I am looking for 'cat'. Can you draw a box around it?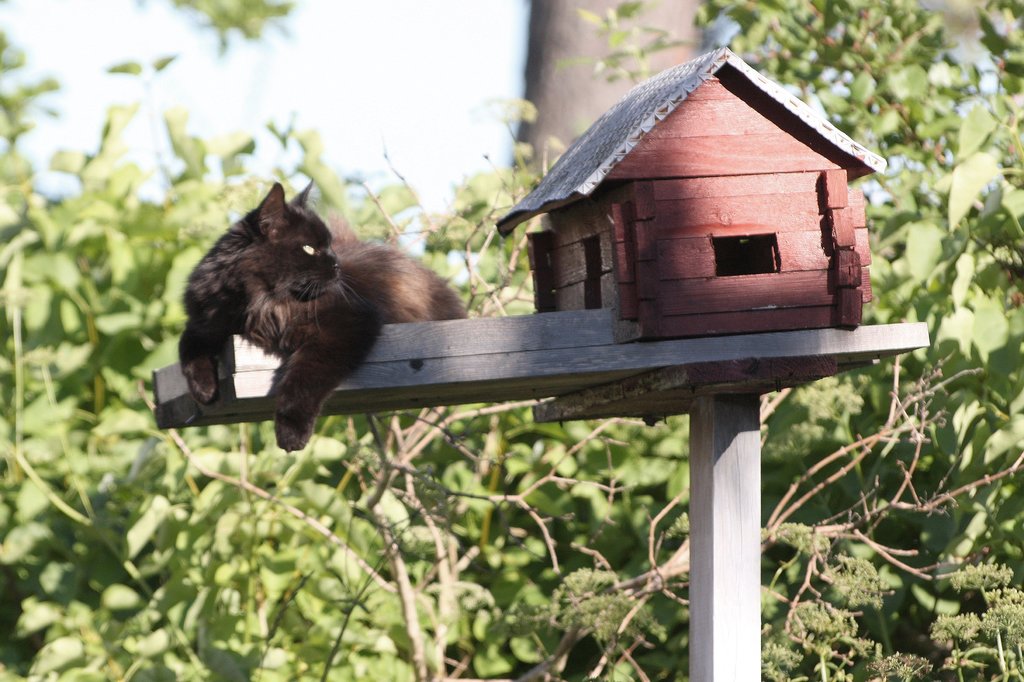
Sure, the bounding box is region(170, 172, 472, 455).
